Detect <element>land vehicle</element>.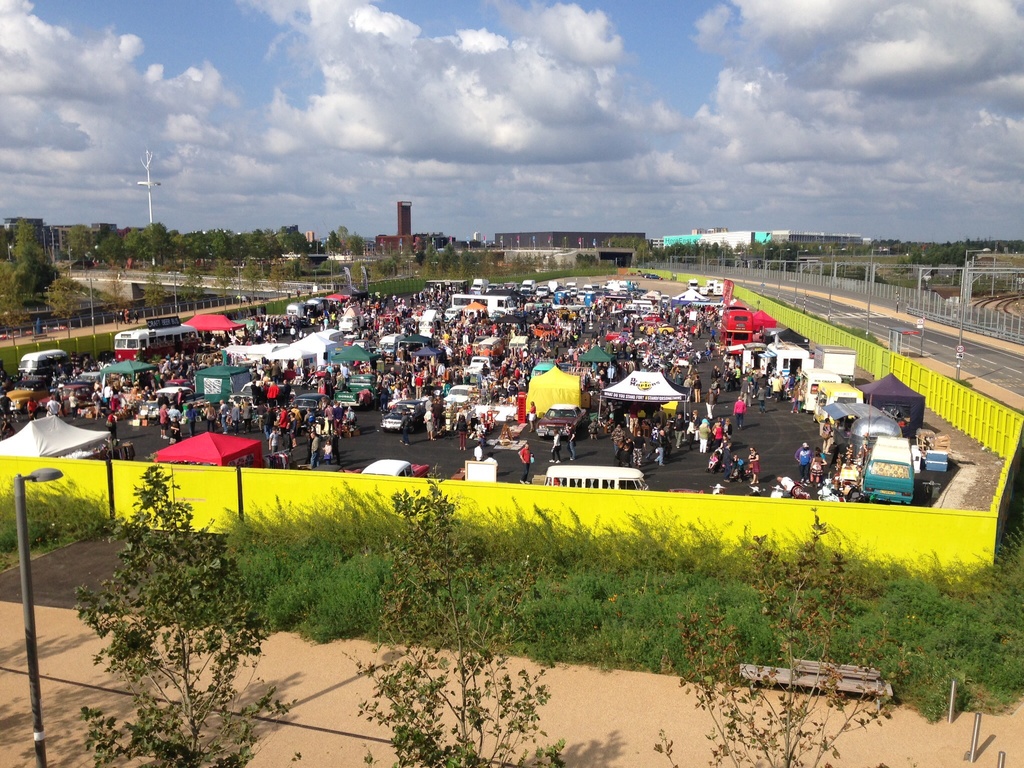
Detected at 19, 346, 67, 376.
